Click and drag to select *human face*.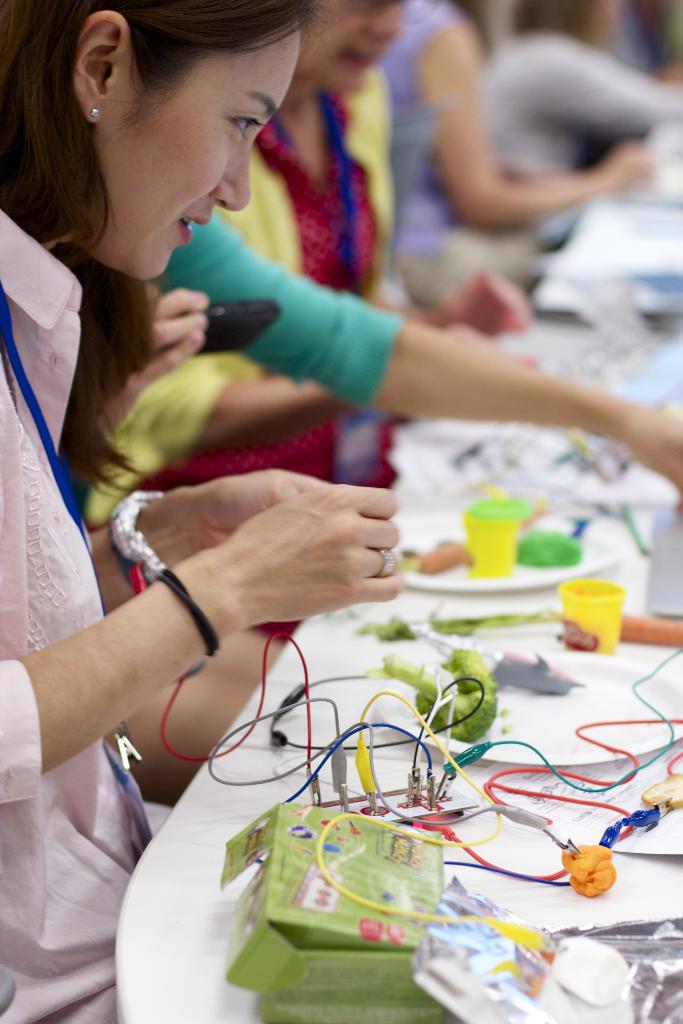
Selection: rect(49, 17, 295, 268).
